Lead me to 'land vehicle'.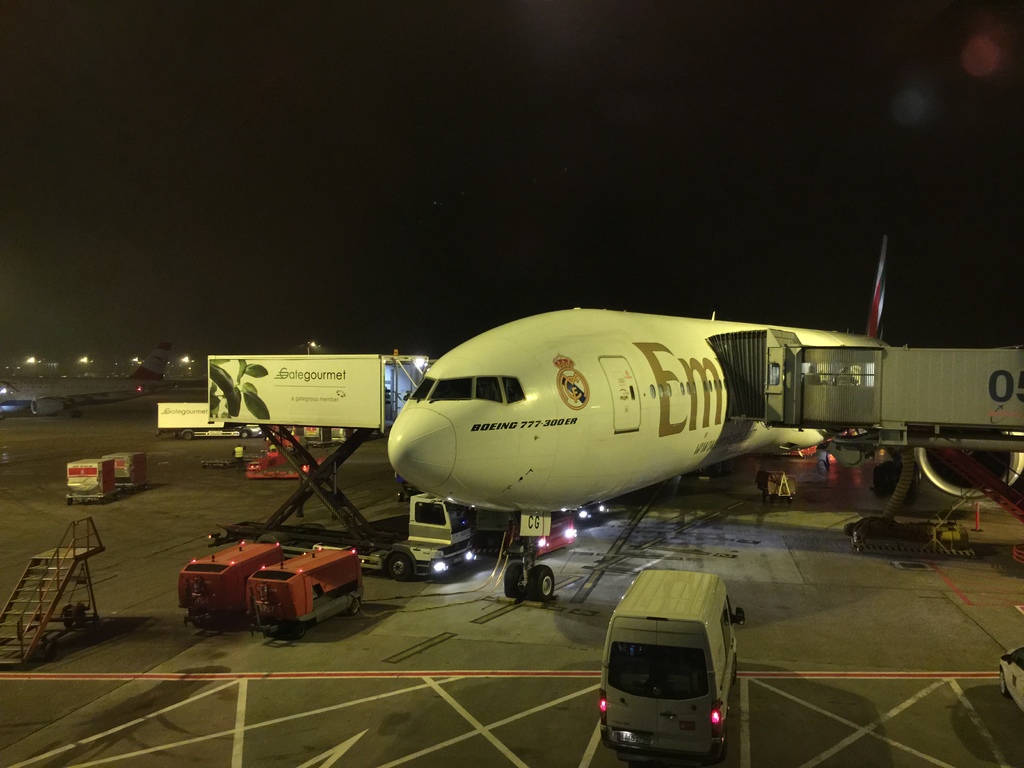
Lead to box=[1002, 643, 1023, 716].
